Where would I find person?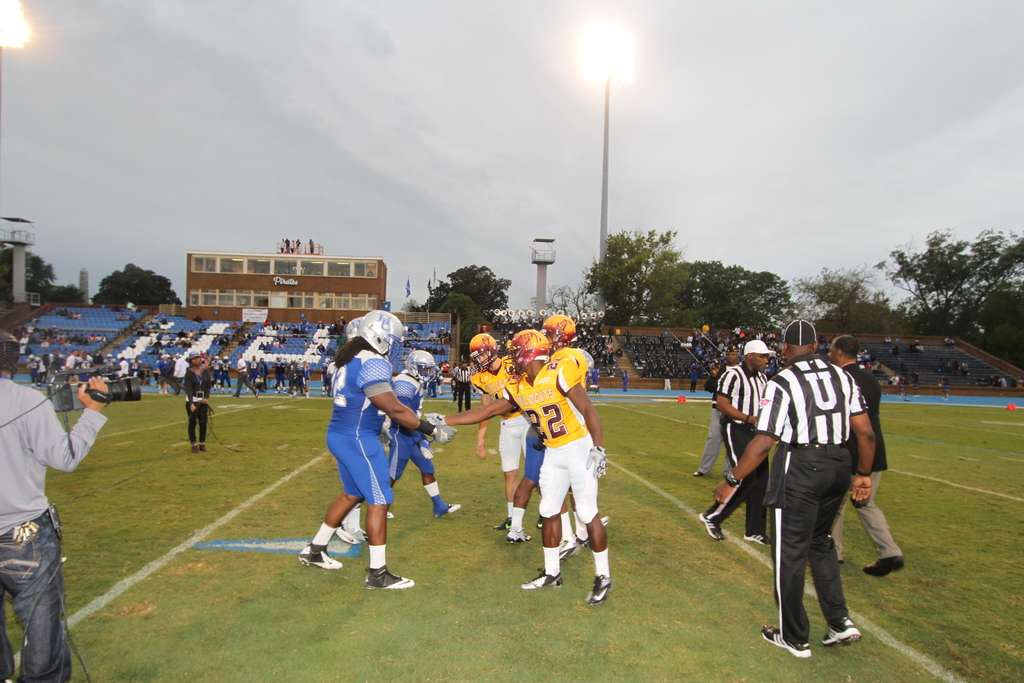
At 300,310,454,591.
